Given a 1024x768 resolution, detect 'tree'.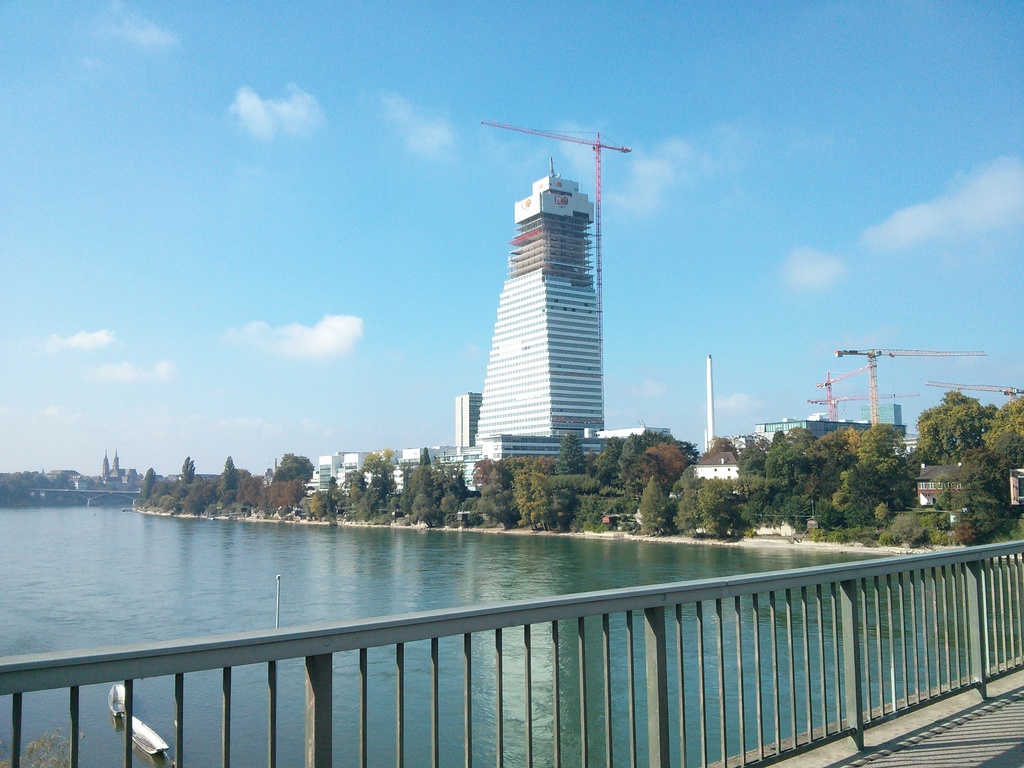
locate(141, 464, 155, 506).
